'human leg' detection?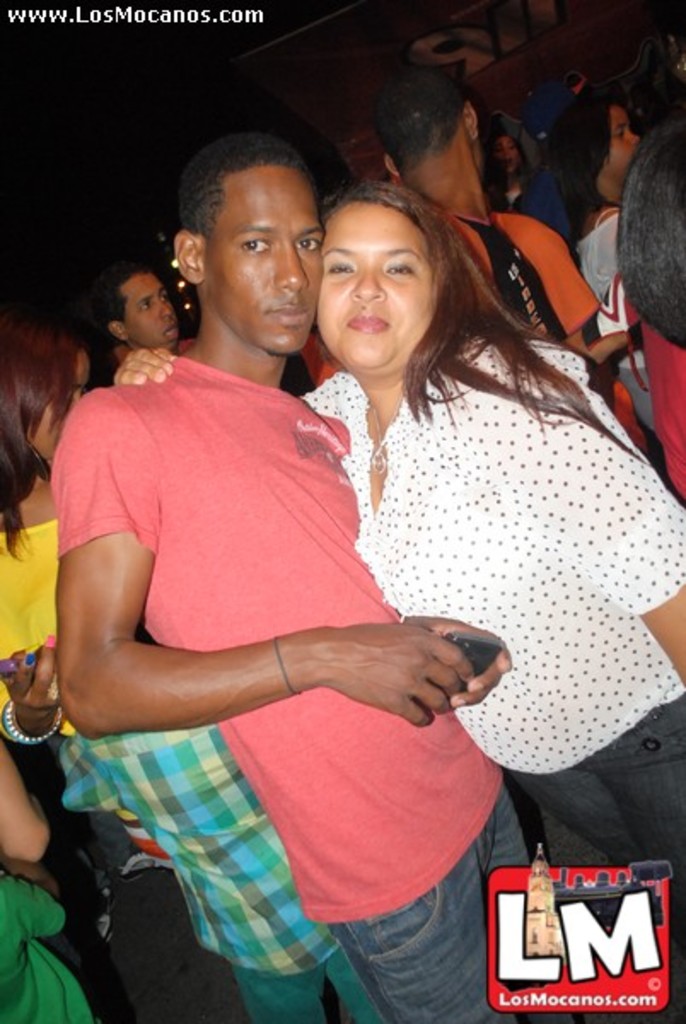
589/667/684/957
